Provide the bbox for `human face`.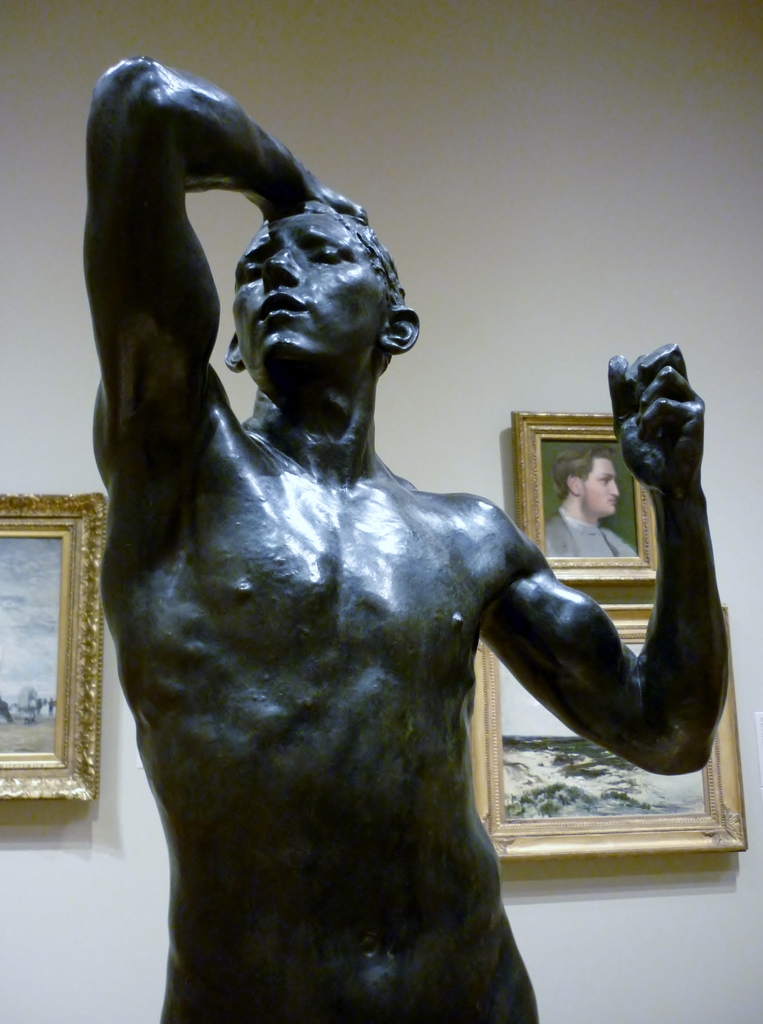
(587,455,622,520).
